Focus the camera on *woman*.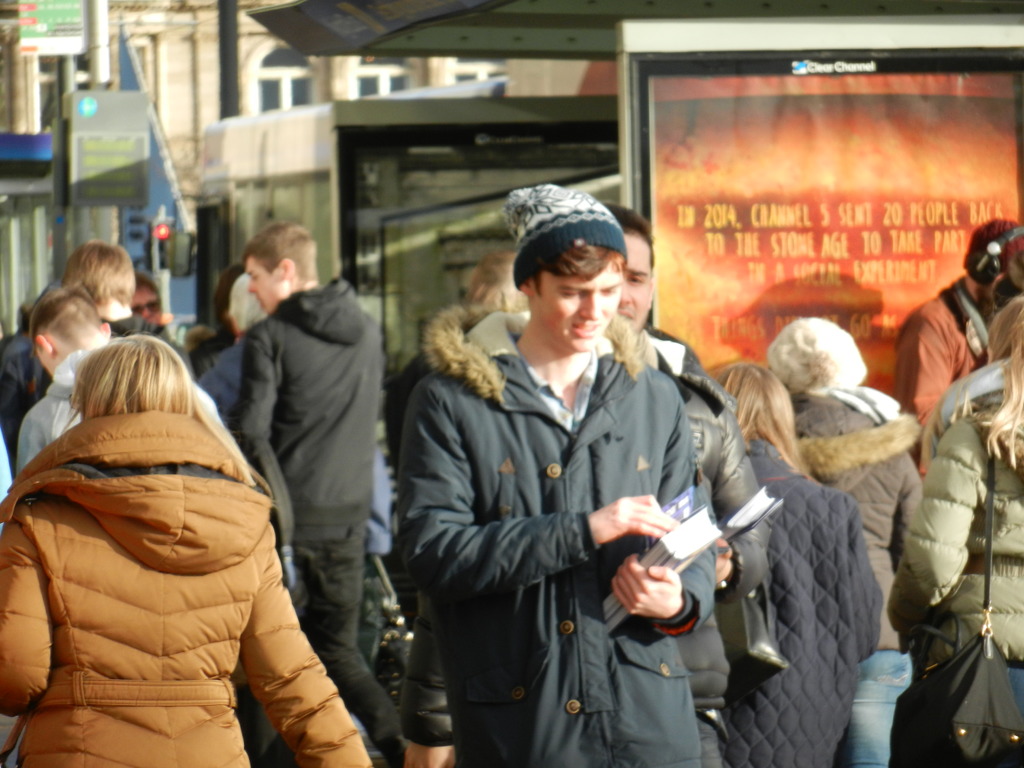
Focus region: box=[0, 336, 372, 767].
